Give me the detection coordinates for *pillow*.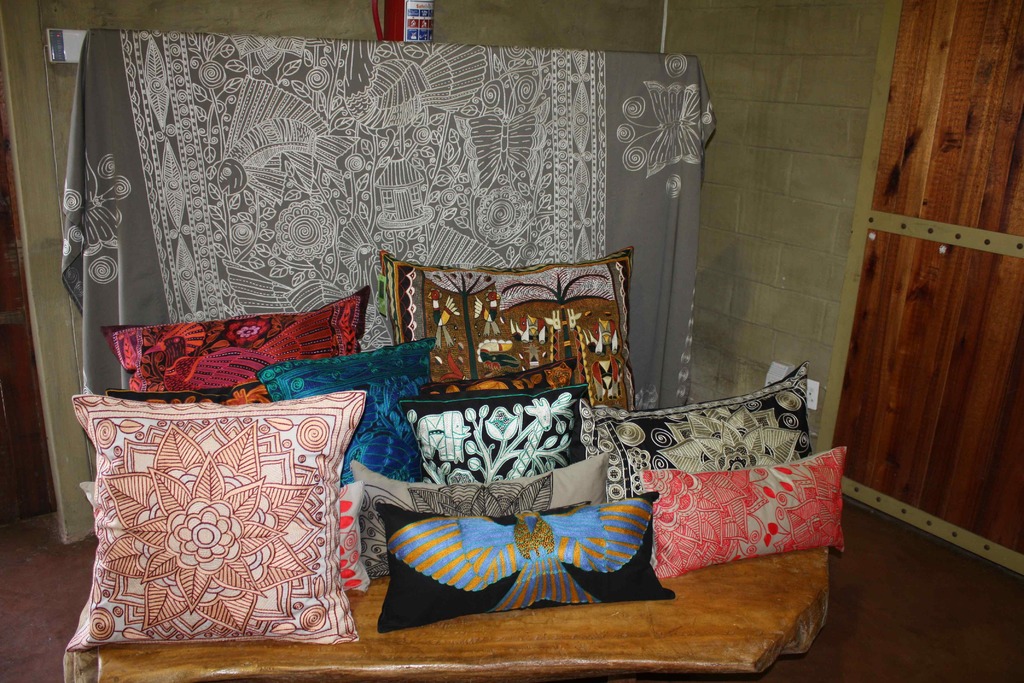
bbox=(110, 384, 278, 403).
